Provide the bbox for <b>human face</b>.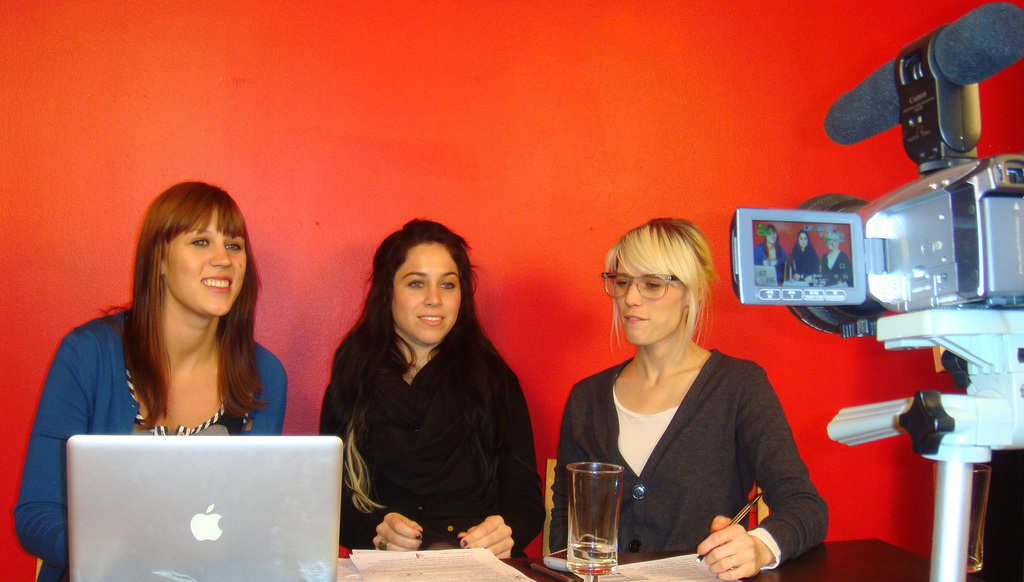
pyautogui.locateOnScreen(163, 209, 246, 314).
